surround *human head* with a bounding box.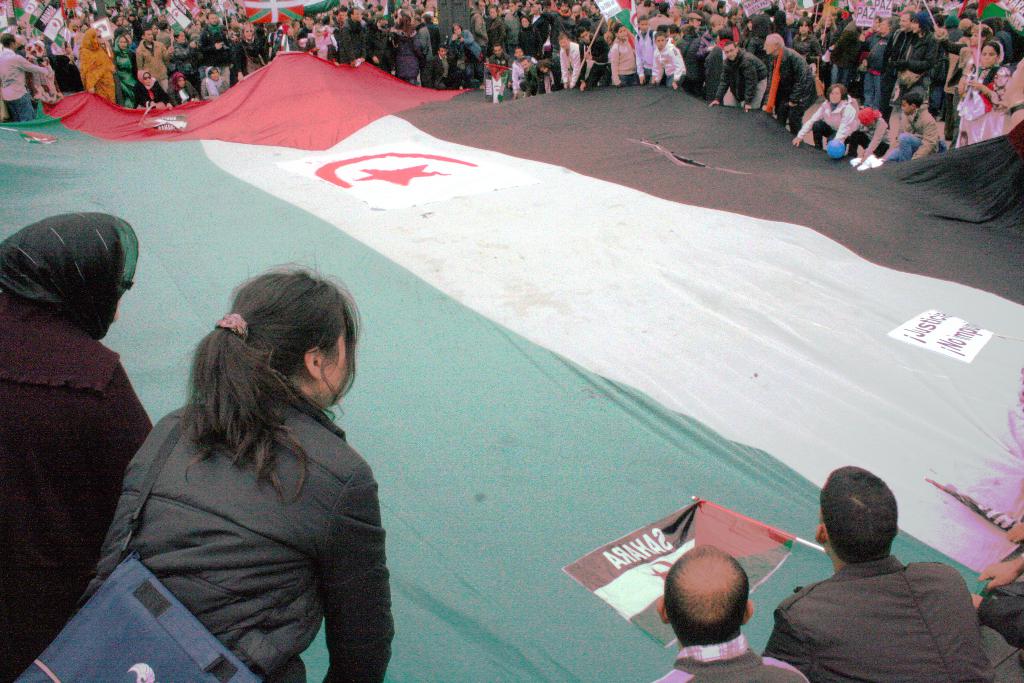
764/35/784/56.
